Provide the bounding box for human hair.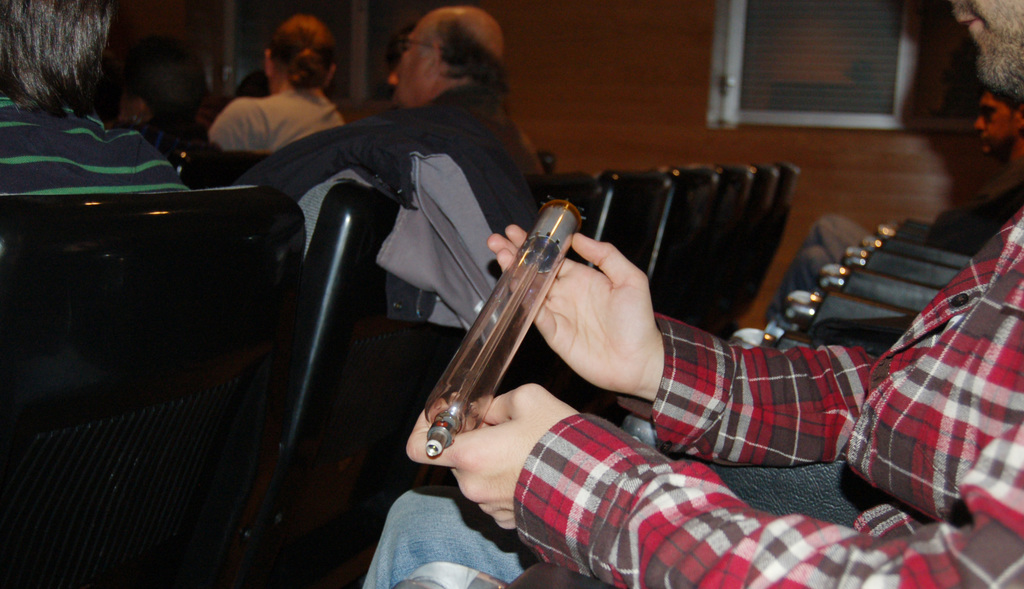
pyautogui.locateOnScreen(269, 14, 337, 89).
